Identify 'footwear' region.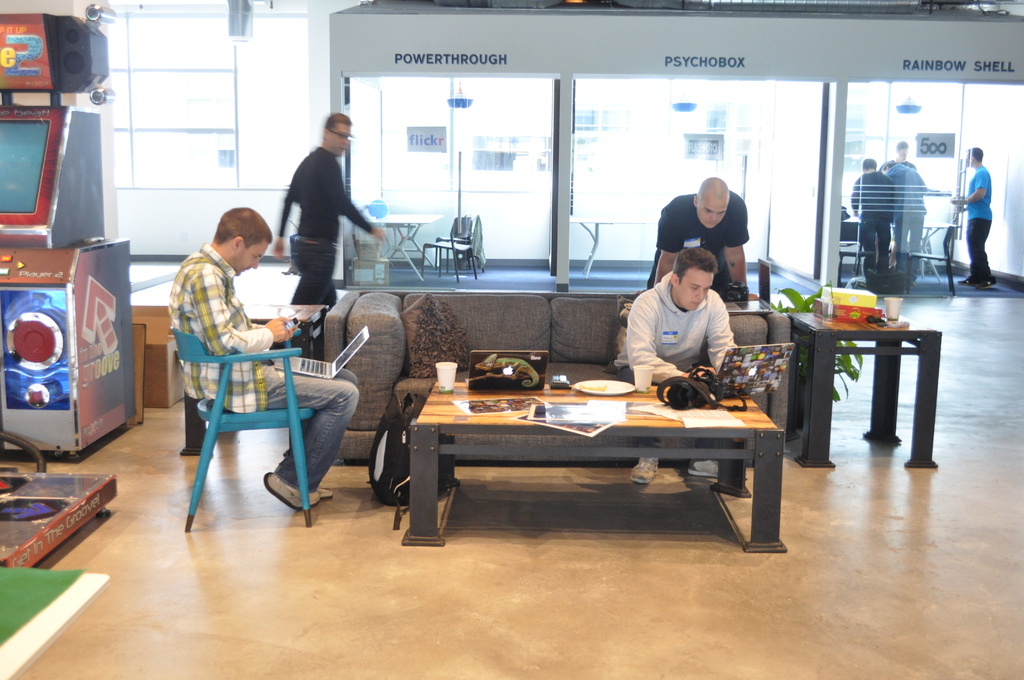
Region: 957/276/973/287.
